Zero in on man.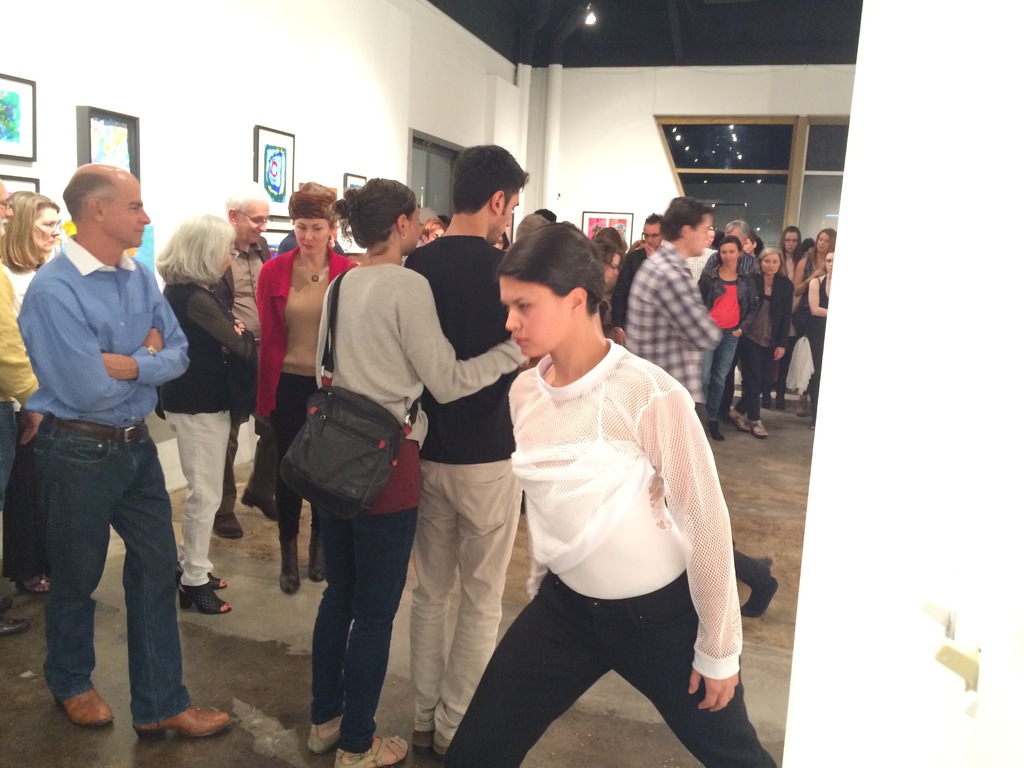
Zeroed in: [212,177,283,542].
